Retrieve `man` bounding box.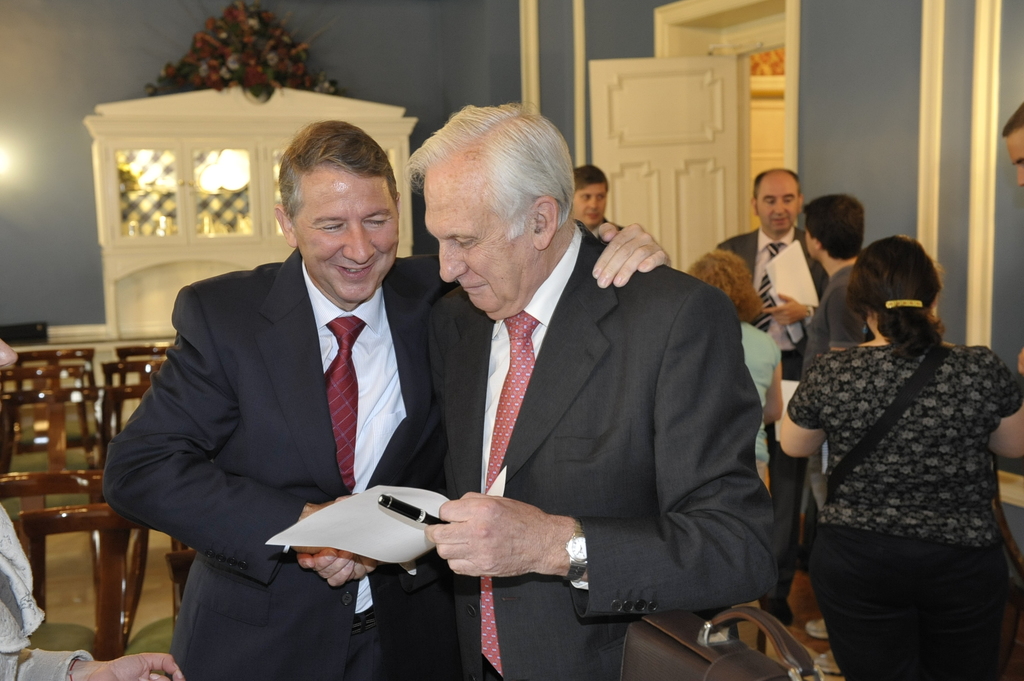
Bounding box: (x1=572, y1=163, x2=627, y2=237).
